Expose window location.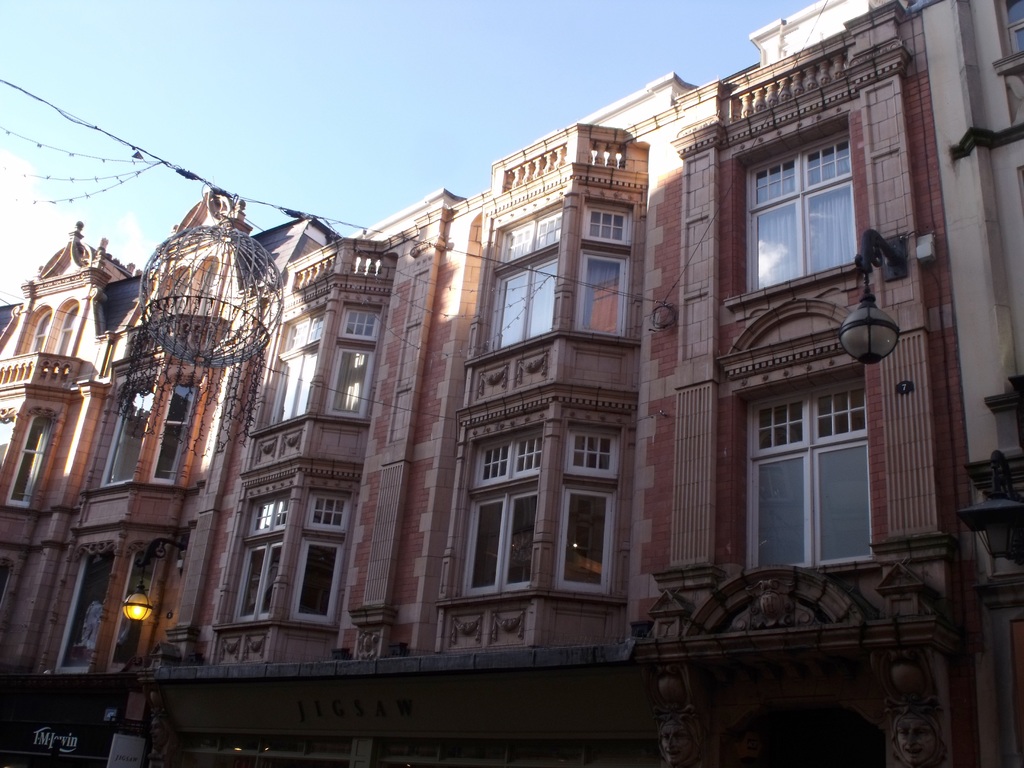
Exposed at <bbox>575, 248, 627, 335</bbox>.
